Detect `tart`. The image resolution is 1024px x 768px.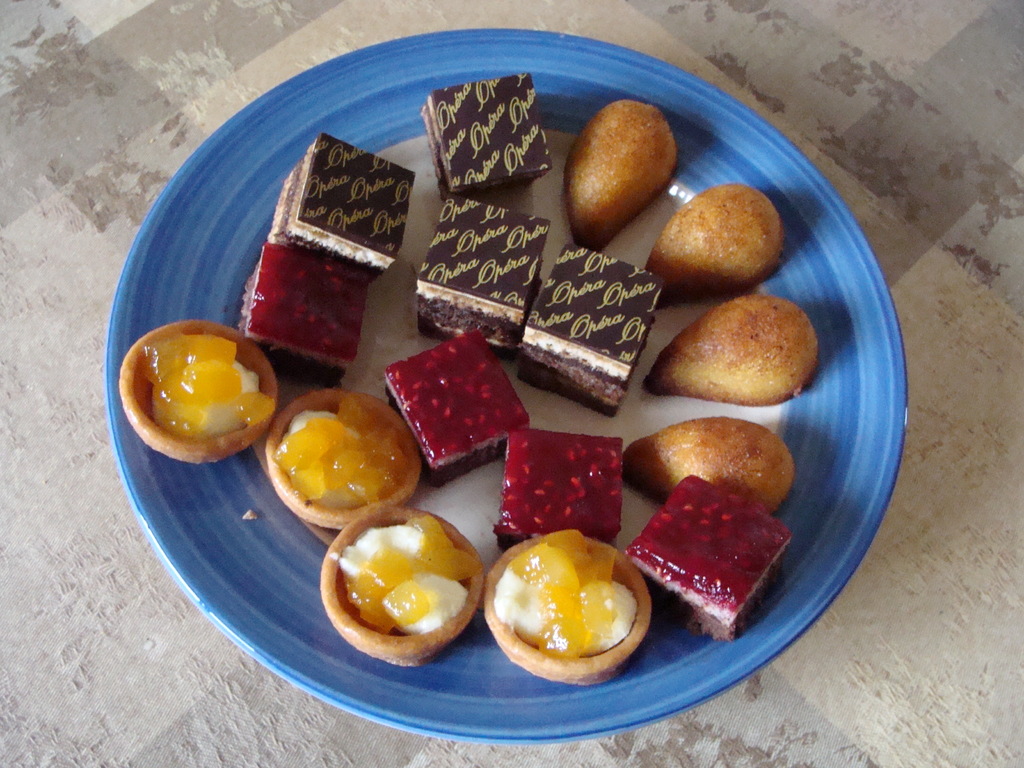
box=[260, 387, 422, 532].
